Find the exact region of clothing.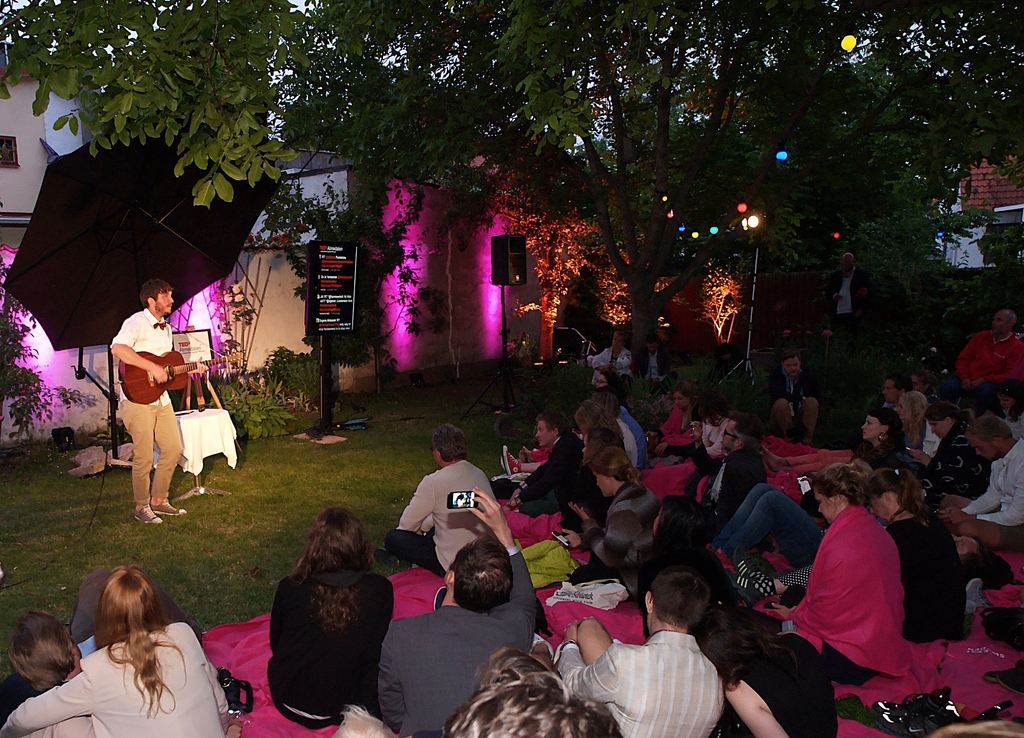
Exact region: (left=709, top=629, right=836, bottom=737).
